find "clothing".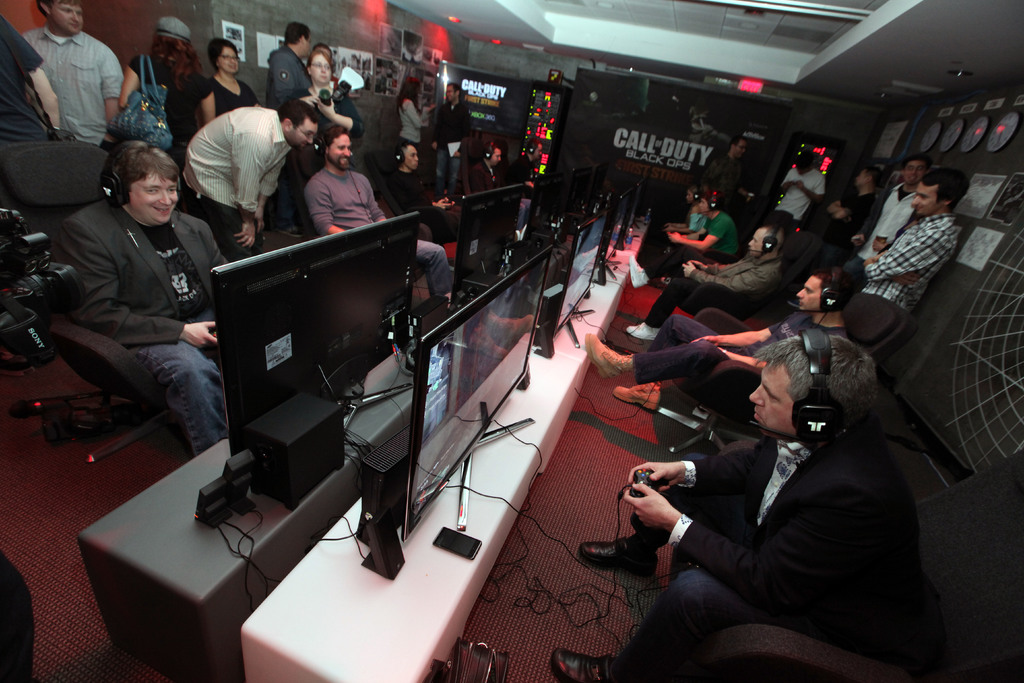
(827, 175, 888, 225).
